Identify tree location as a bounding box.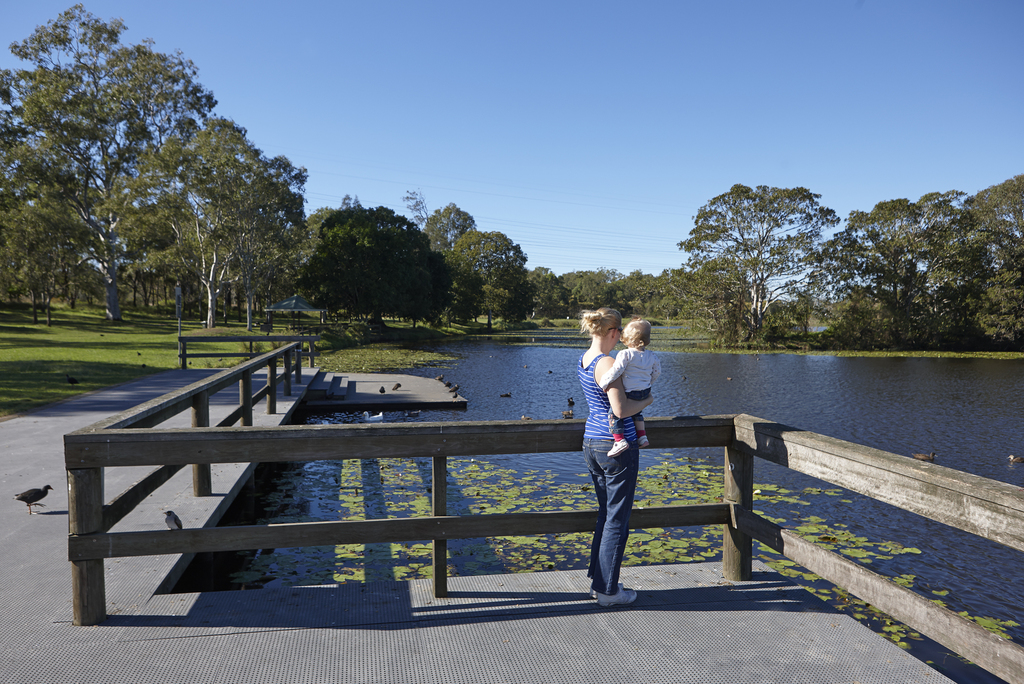
pyautogui.locateOnScreen(446, 230, 540, 330).
